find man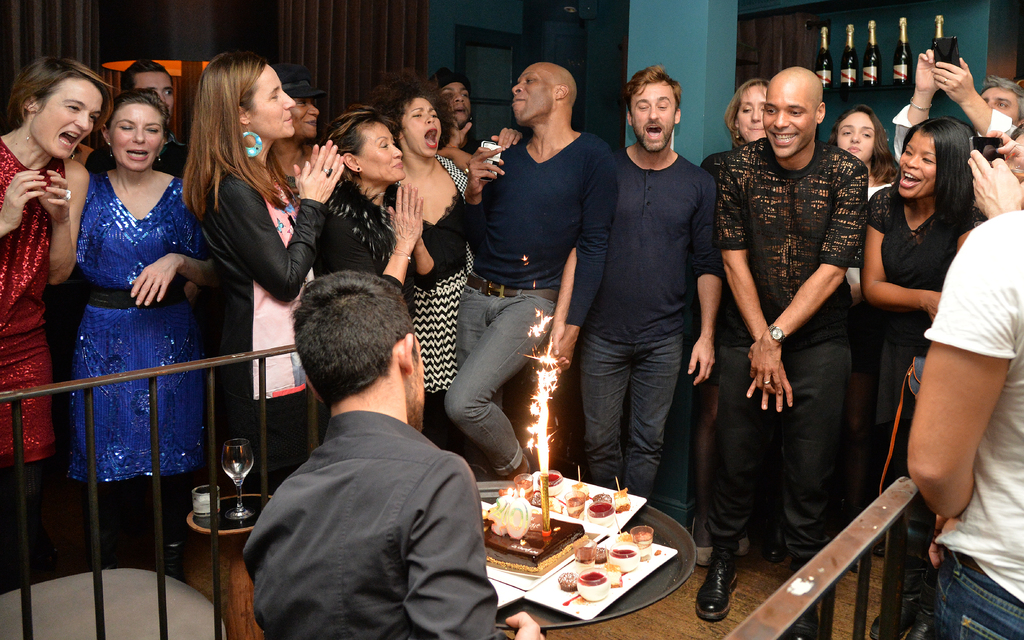
bbox=(79, 52, 190, 182)
